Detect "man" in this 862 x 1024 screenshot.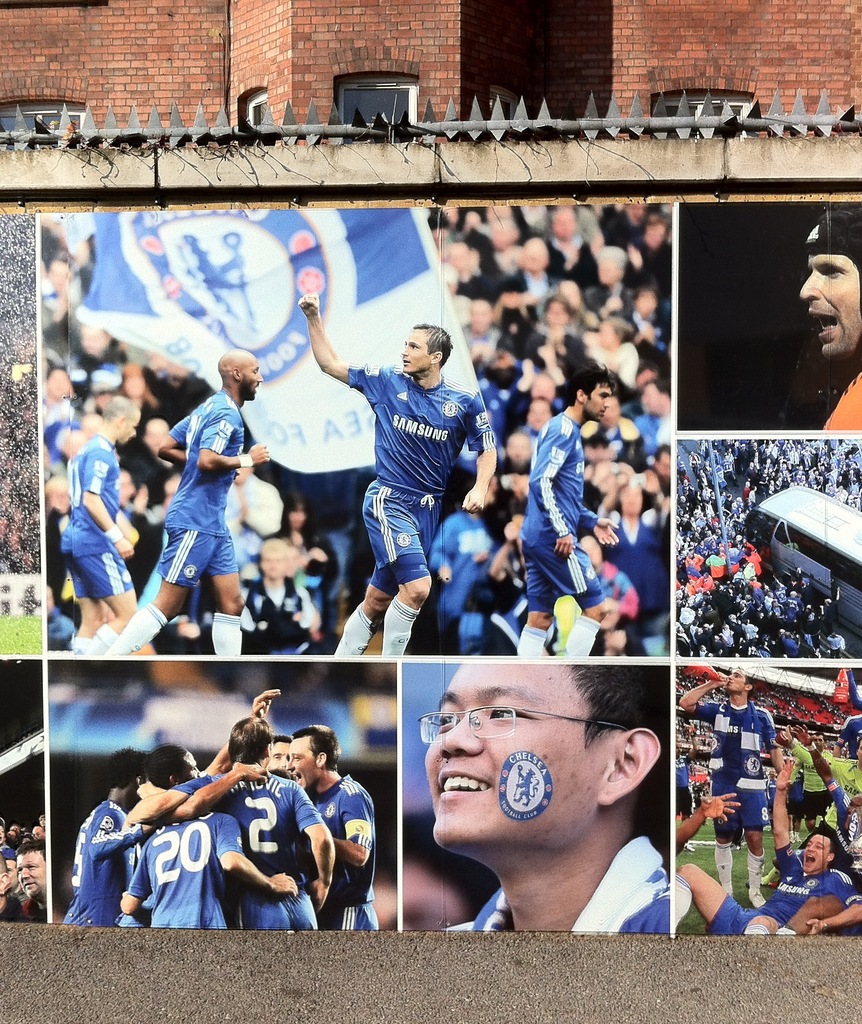
Detection: {"x1": 805, "y1": 205, "x2": 861, "y2": 431}.
